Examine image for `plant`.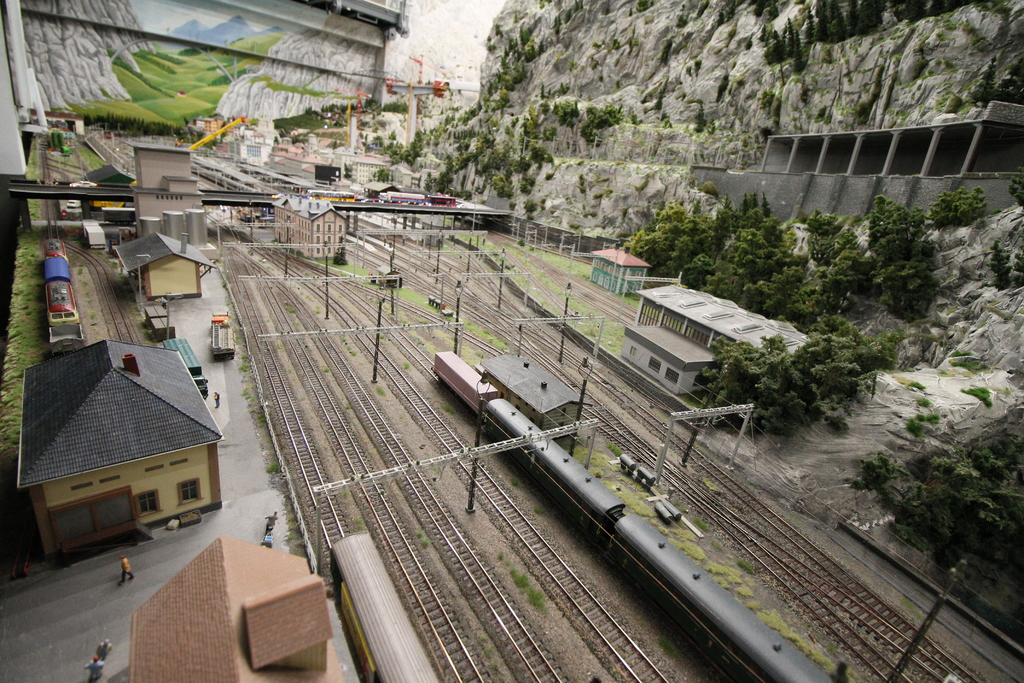
Examination result: locate(378, 384, 385, 398).
